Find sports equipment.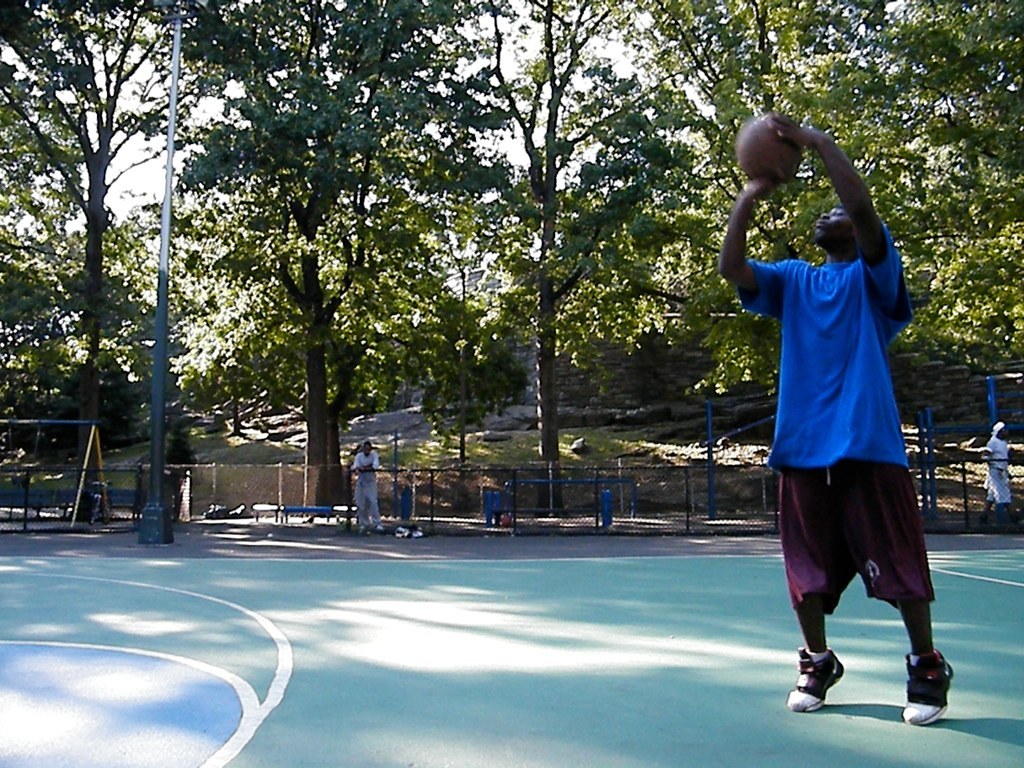
[904, 652, 954, 725].
